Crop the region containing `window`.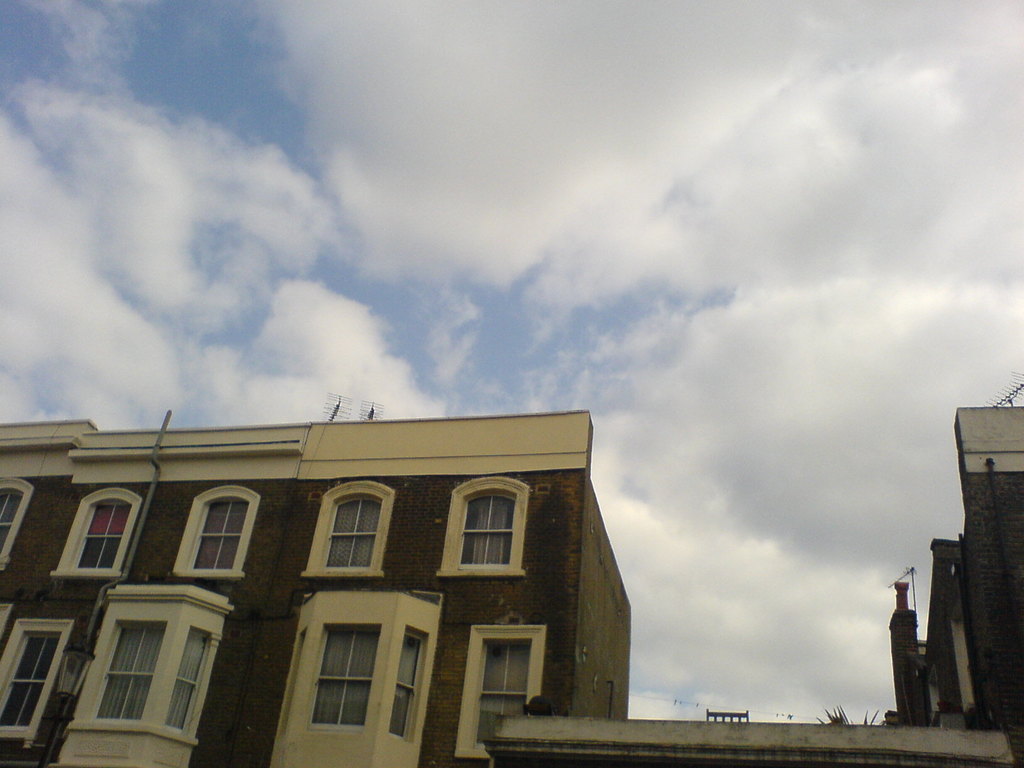
Crop region: (195,499,251,568).
